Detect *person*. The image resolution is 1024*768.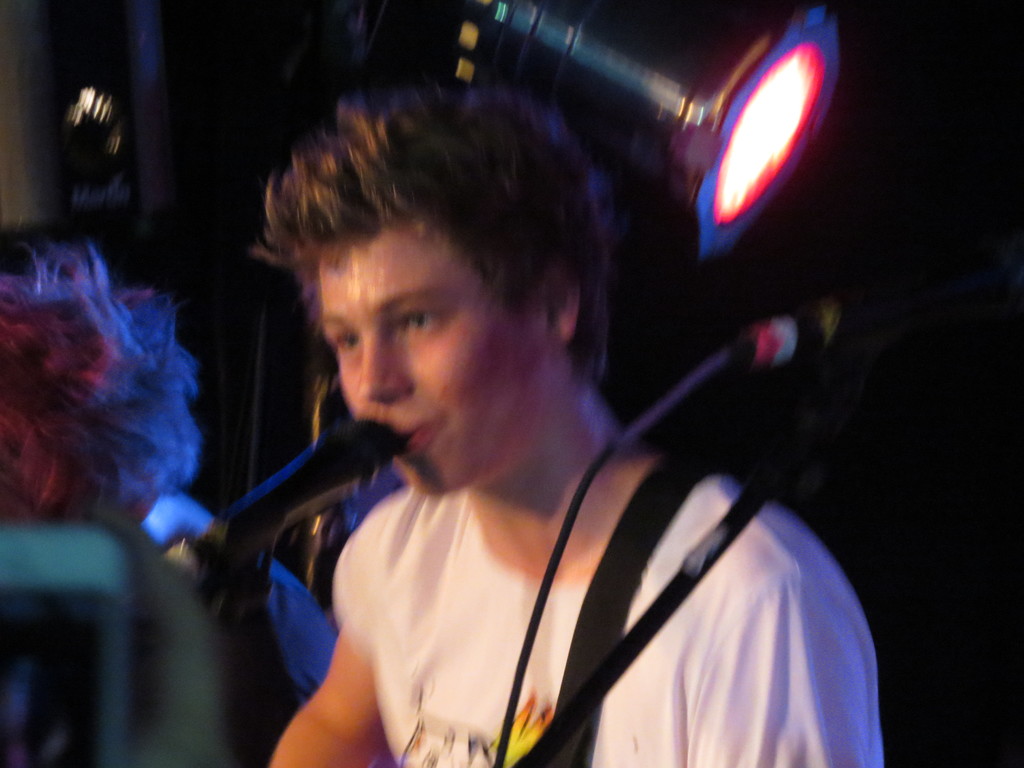
[left=260, top=89, right=886, bottom=767].
